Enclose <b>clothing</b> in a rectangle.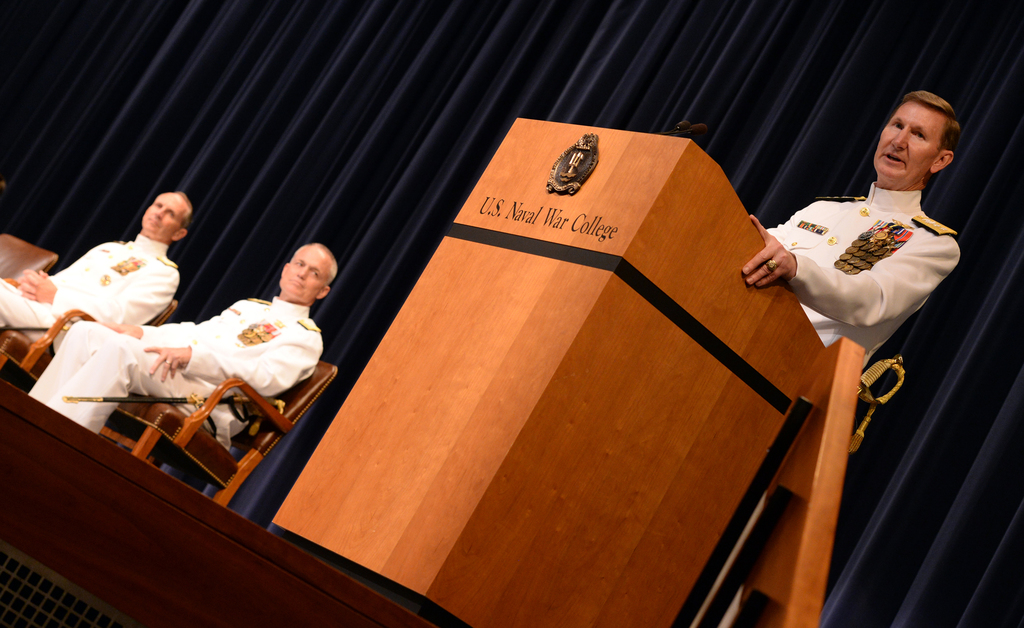
{"left": 0, "top": 230, "right": 180, "bottom": 367}.
